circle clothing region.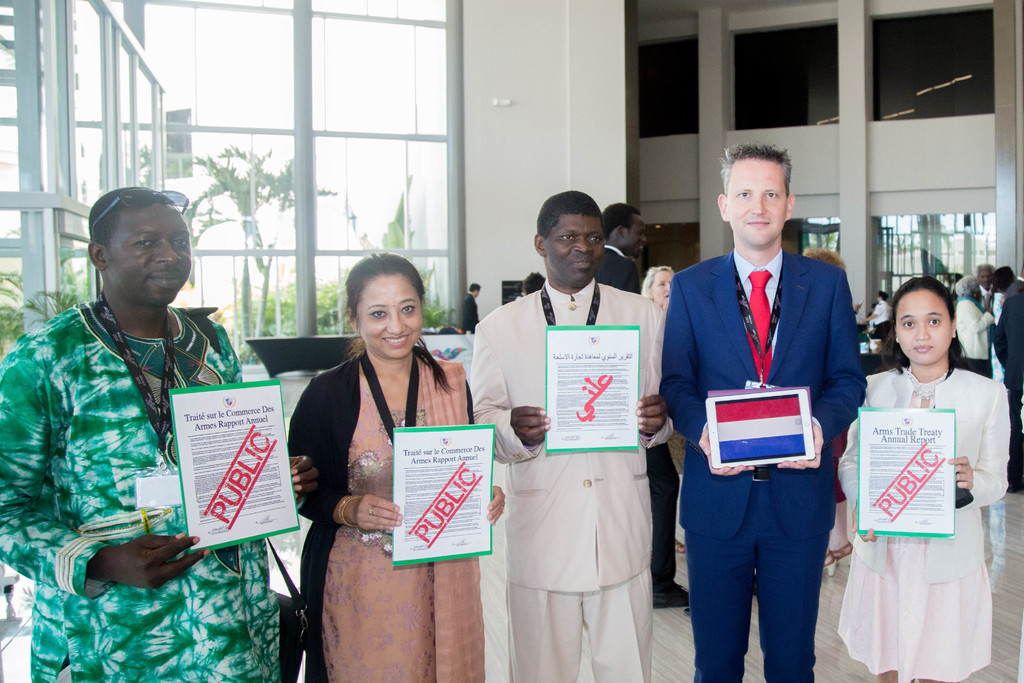
Region: {"left": 953, "top": 299, "right": 994, "bottom": 379}.
